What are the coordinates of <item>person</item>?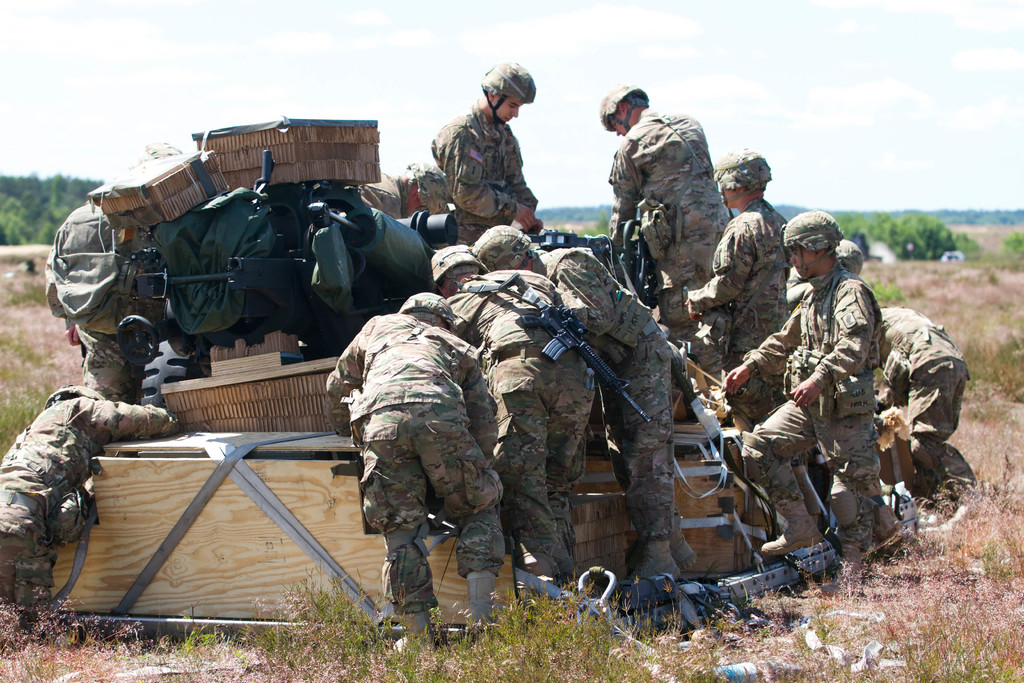
{"x1": 684, "y1": 155, "x2": 784, "y2": 414}.
